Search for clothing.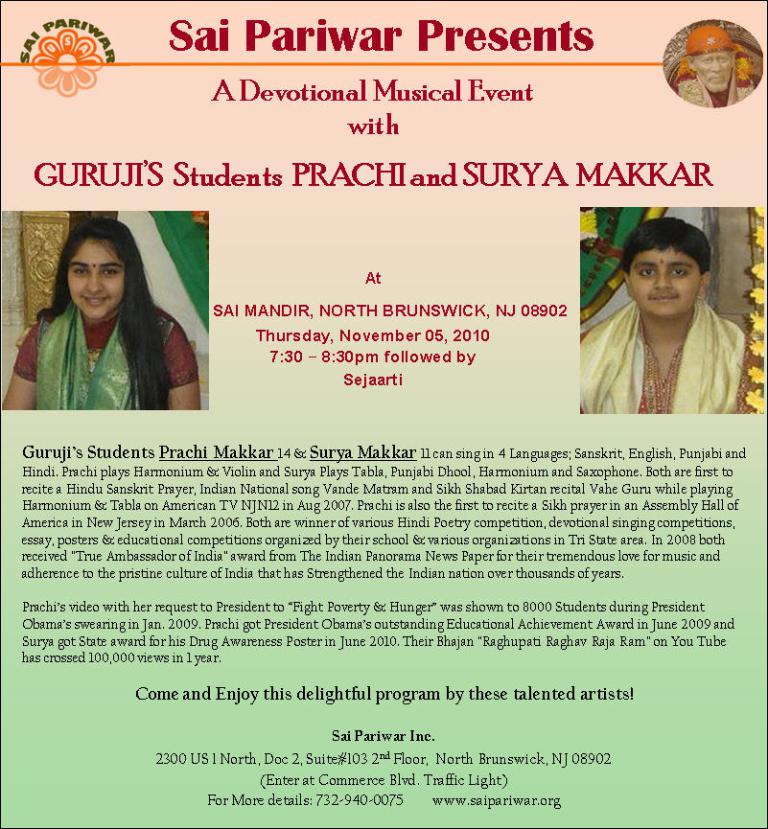
Found at <region>583, 244, 749, 416</region>.
